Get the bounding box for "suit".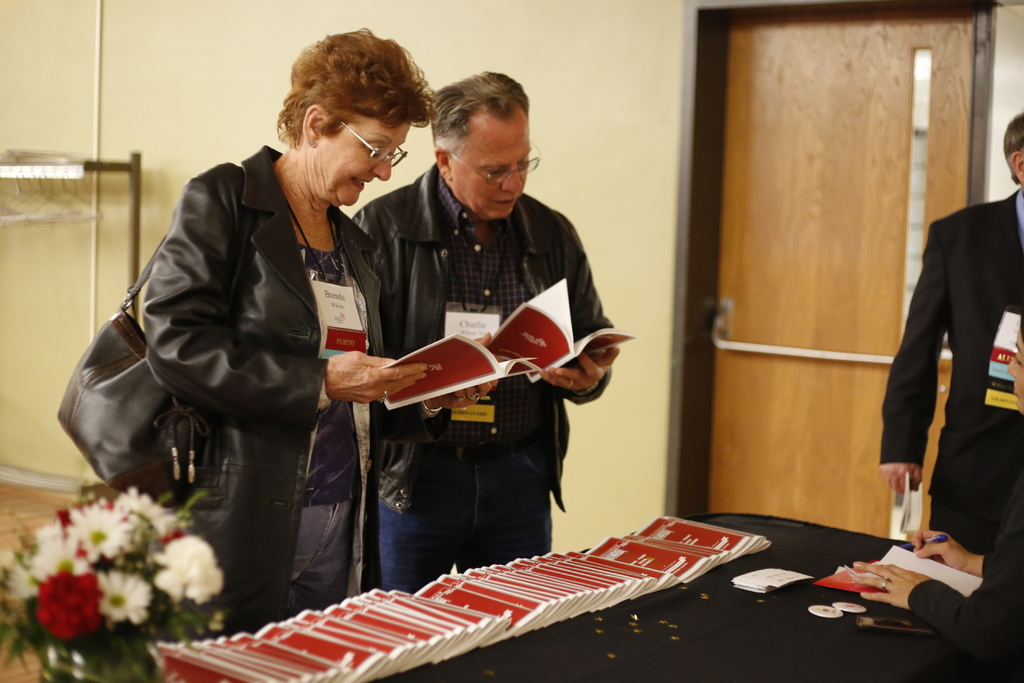
888/144/1016/575.
